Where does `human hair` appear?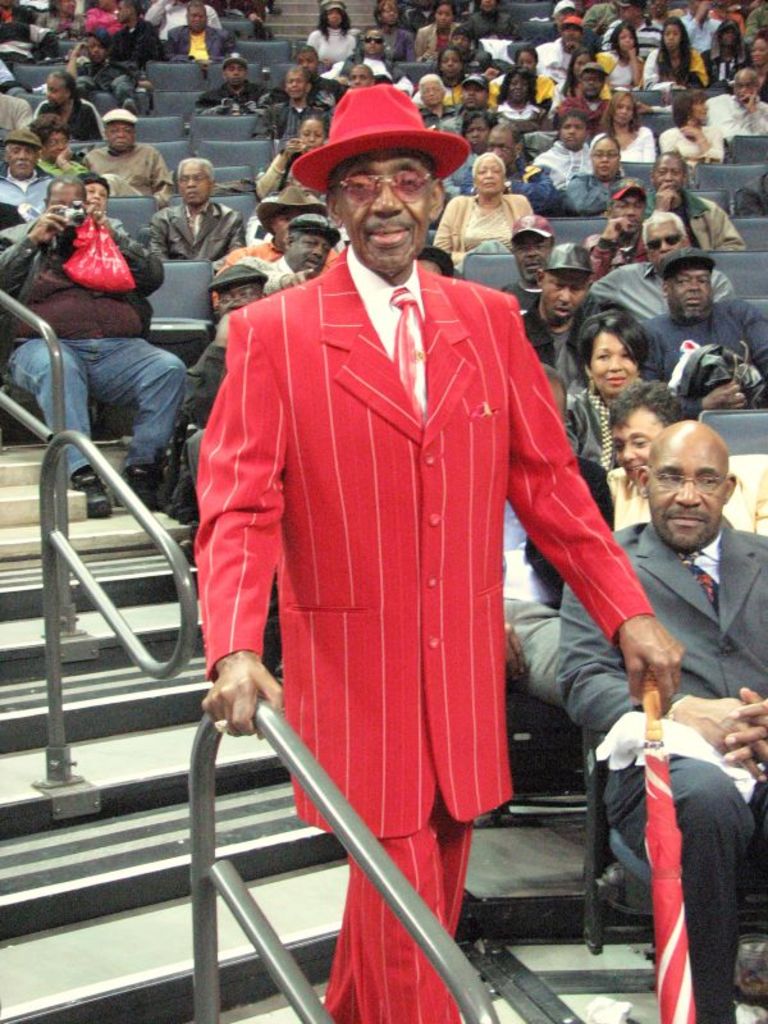
Appears at box=[461, 108, 503, 138].
